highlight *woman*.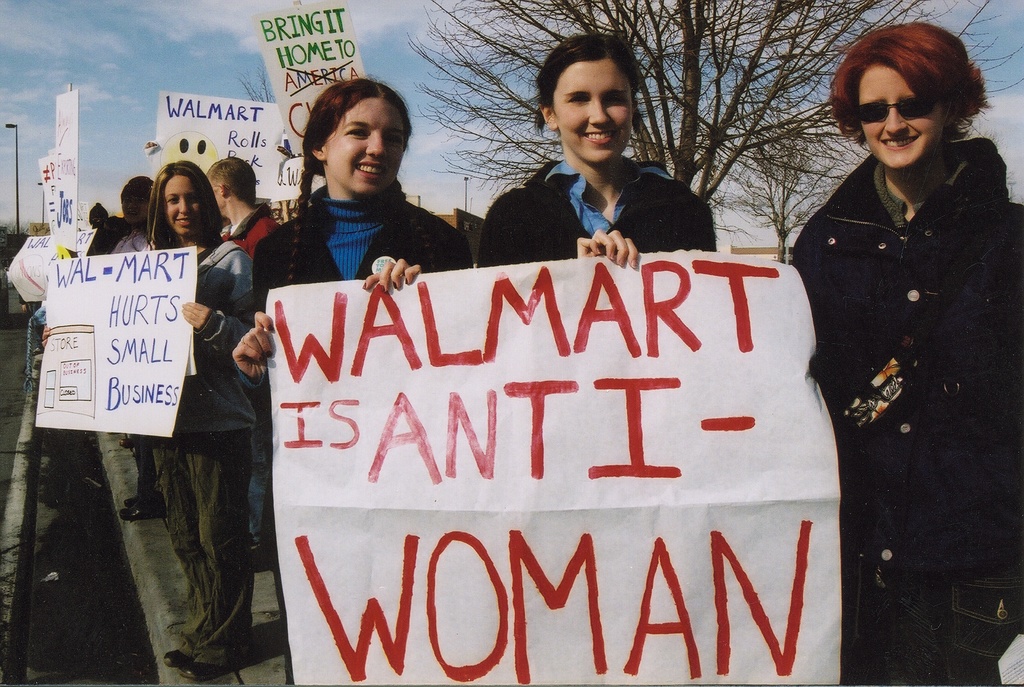
Highlighted region: [40,158,260,683].
